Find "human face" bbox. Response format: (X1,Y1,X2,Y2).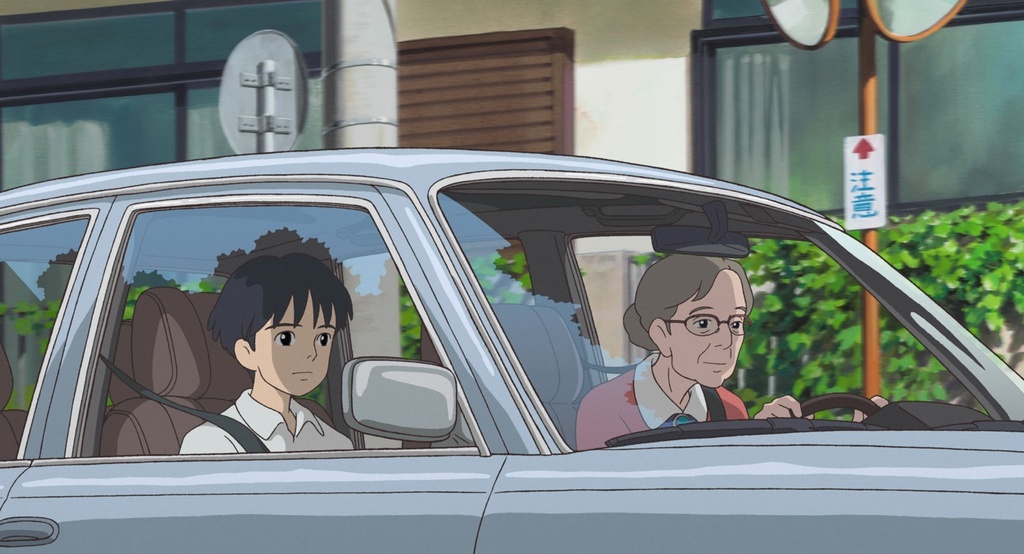
(257,288,339,398).
